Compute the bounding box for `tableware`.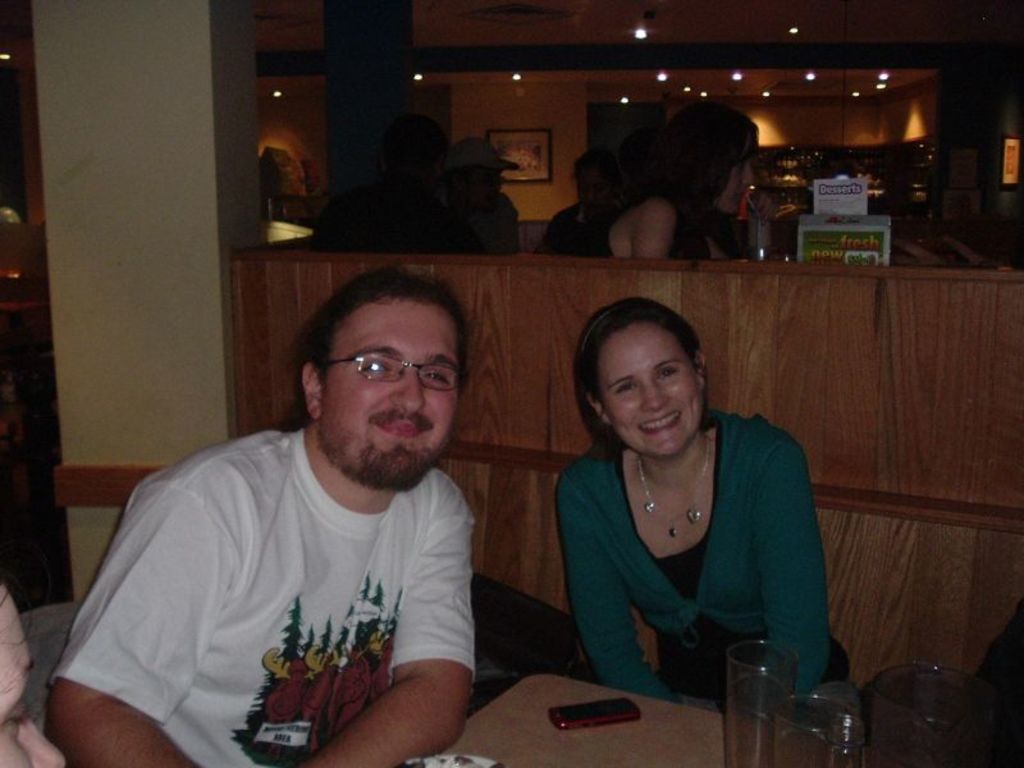
region(777, 696, 851, 767).
